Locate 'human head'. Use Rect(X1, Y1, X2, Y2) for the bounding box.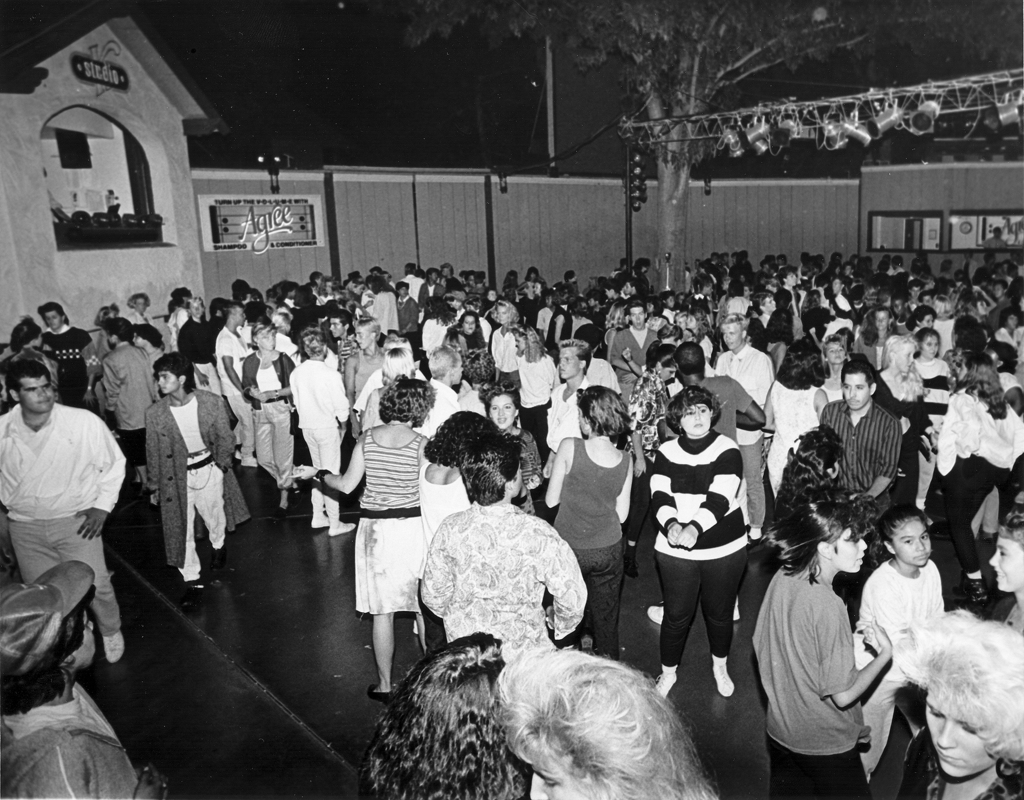
Rect(545, 288, 553, 306).
